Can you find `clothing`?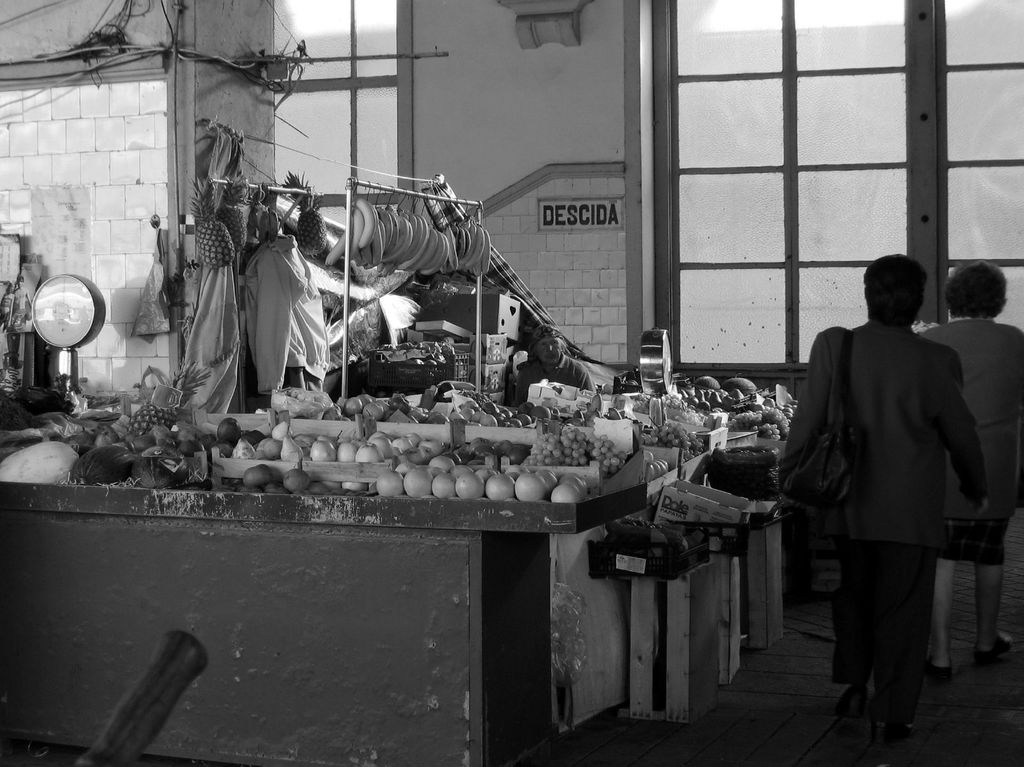
Yes, bounding box: bbox(239, 229, 332, 394).
